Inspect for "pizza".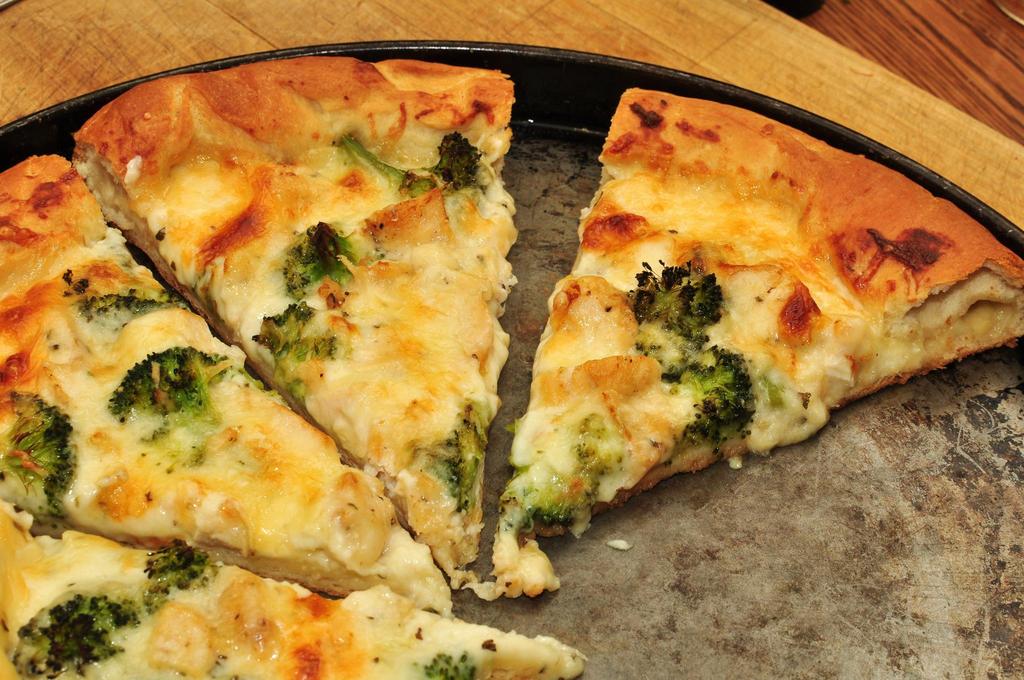
Inspection: (left=0, top=498, right=580, bottom=679).
